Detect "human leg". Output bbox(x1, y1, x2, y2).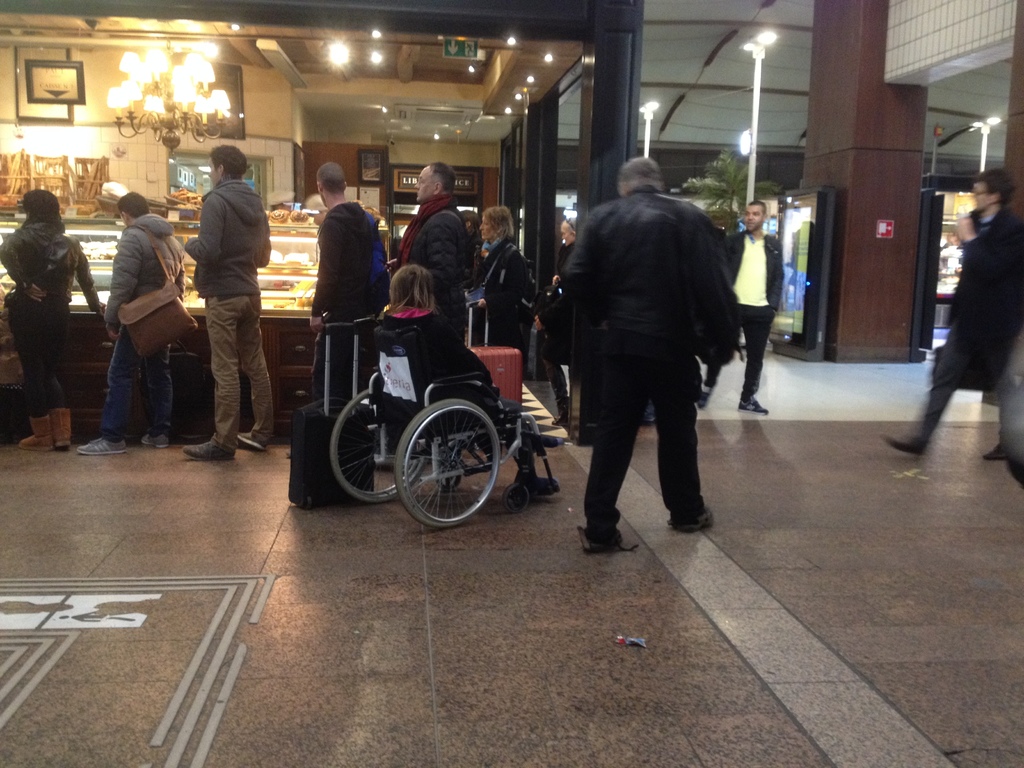
bbox(737, 301, 776, 413).
